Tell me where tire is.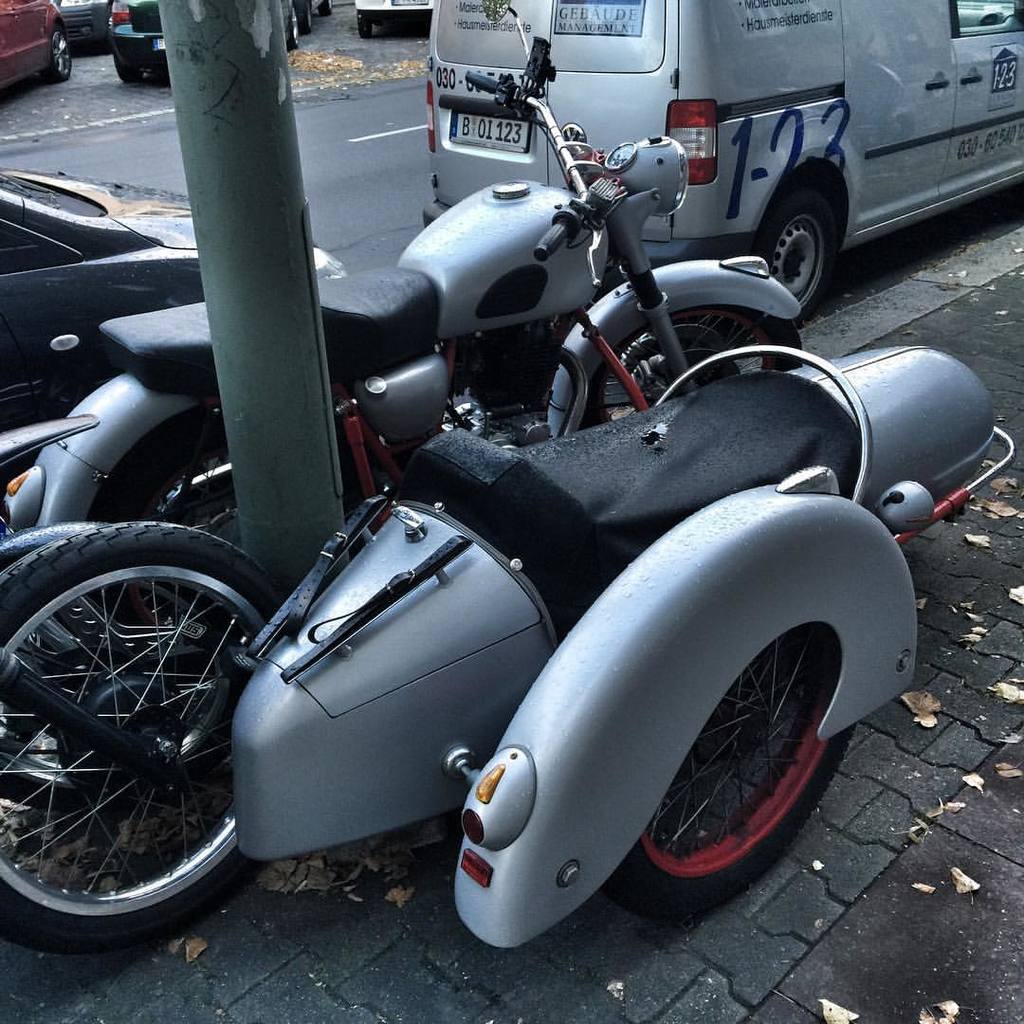
tire is at (0, 516, 285, 953).
